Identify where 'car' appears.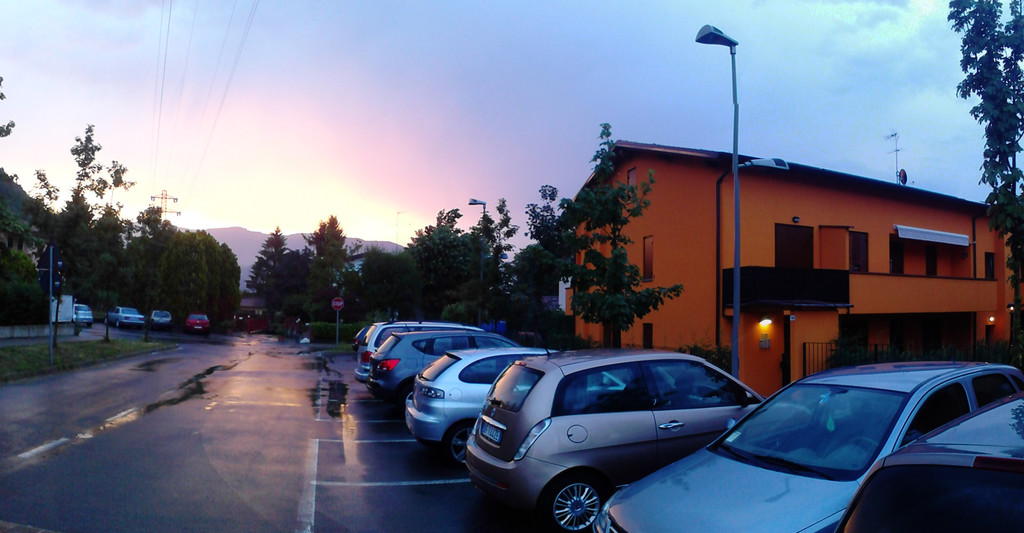
Appears at 152, 309, 173, 329.
